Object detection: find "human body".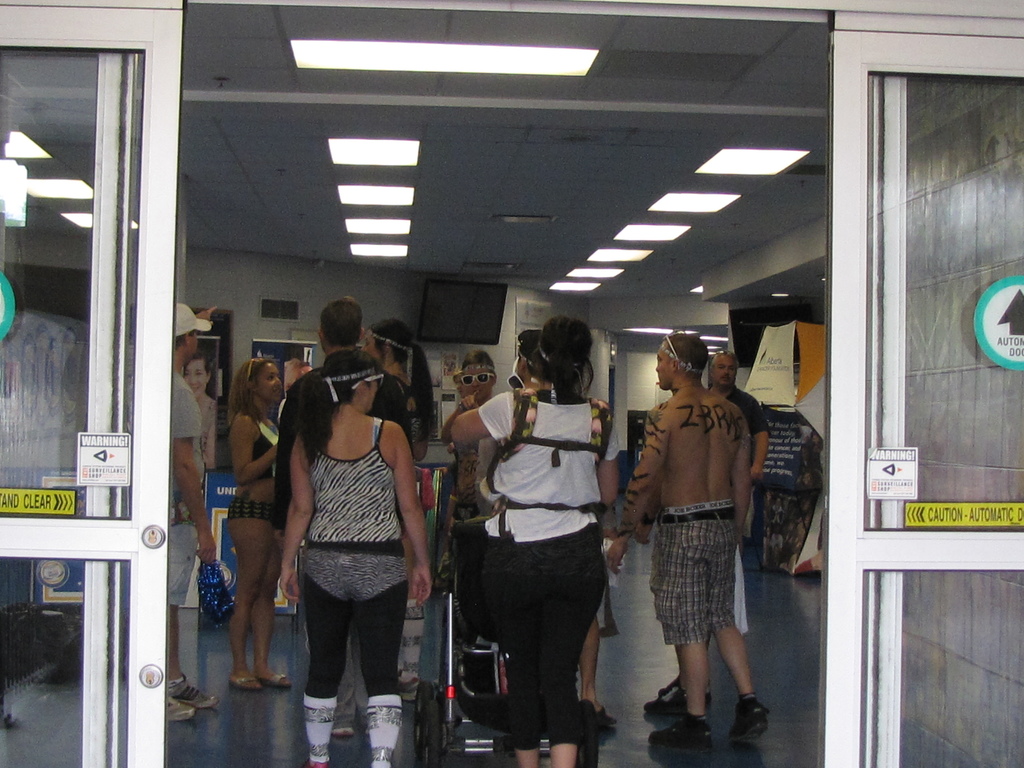
x1=357 y1=308 x2=425 y2=516.
